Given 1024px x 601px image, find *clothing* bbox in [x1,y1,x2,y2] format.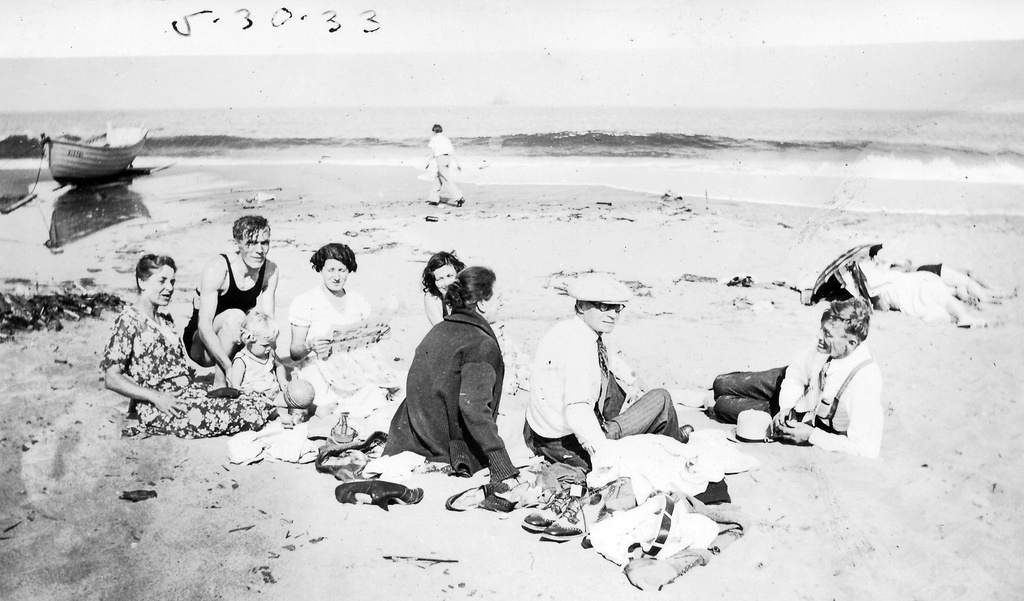
[710,340,884,460].
